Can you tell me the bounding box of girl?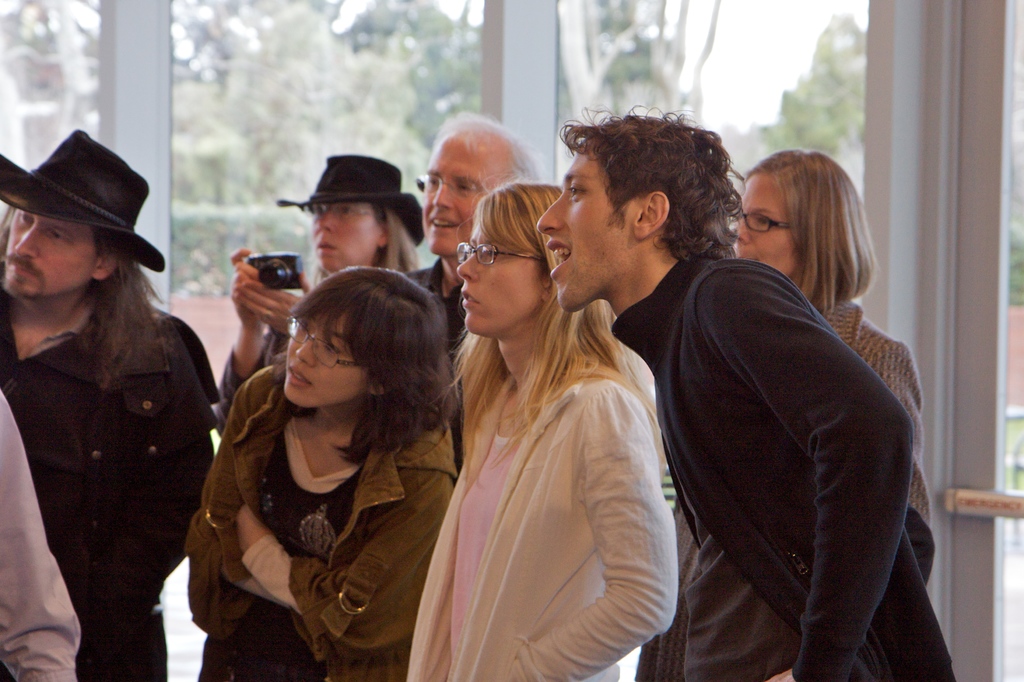
[x1=214, y1=149, x2=426, y2=433].
